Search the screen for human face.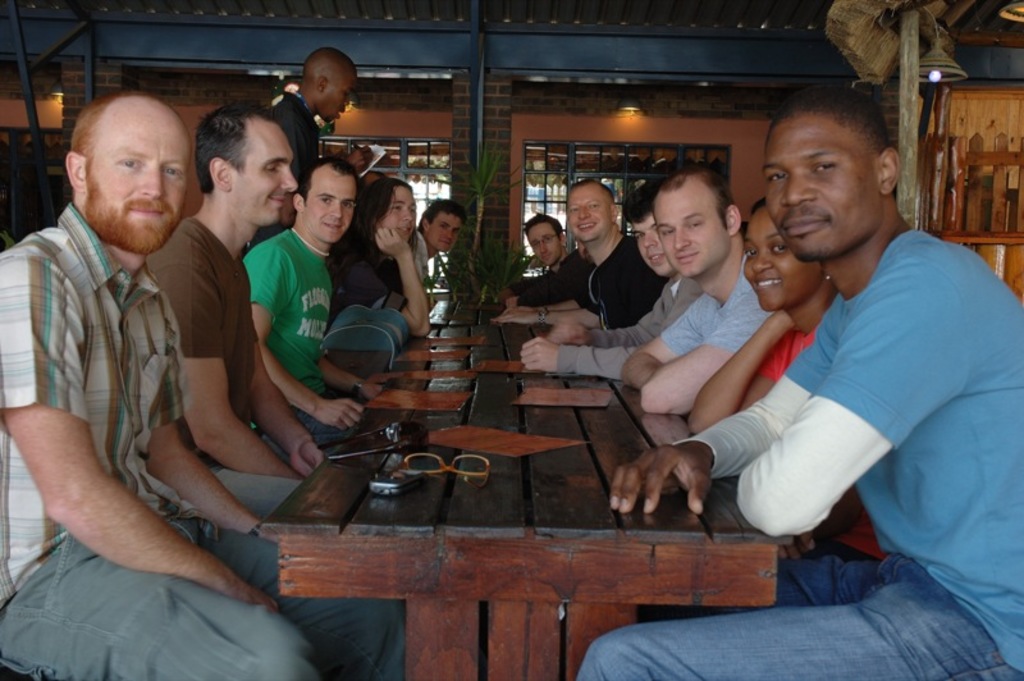
Found at <bbox>767, 108, 886, 253</bbox>.
